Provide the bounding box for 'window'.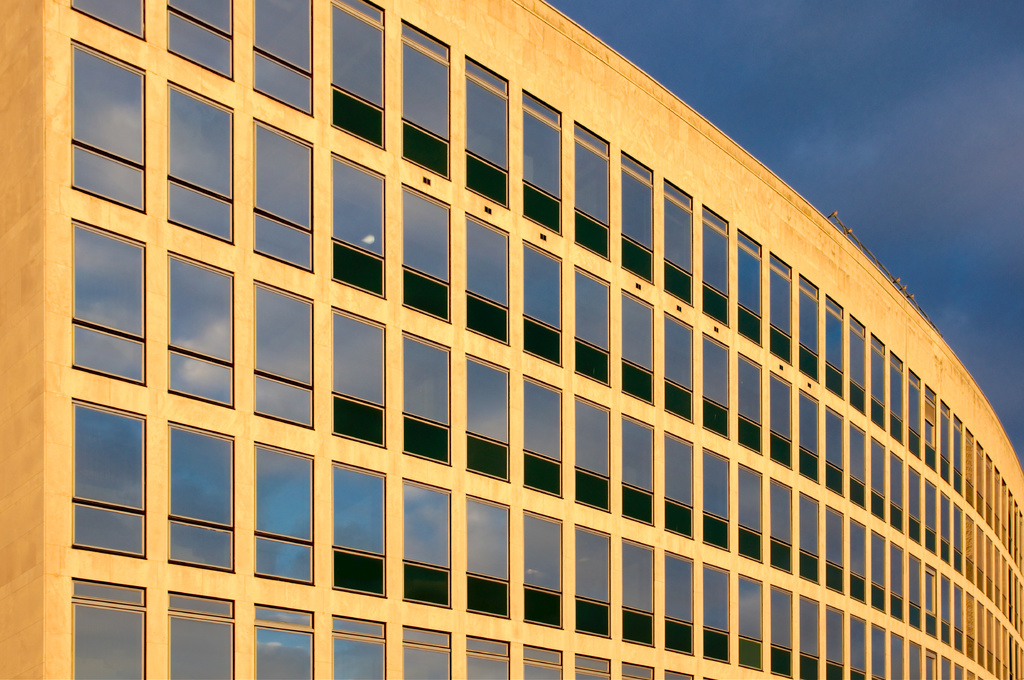
(954, 501, 965, 577).
